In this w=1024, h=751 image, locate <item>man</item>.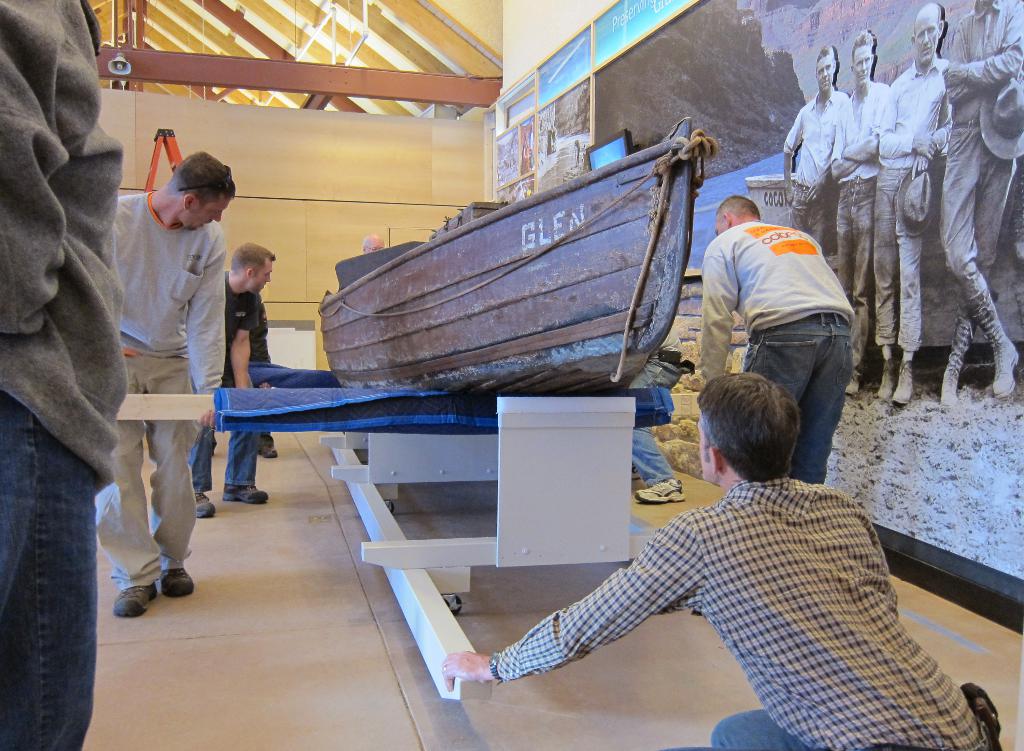
Bounding box: Rect(783, 42, 852, 251).
